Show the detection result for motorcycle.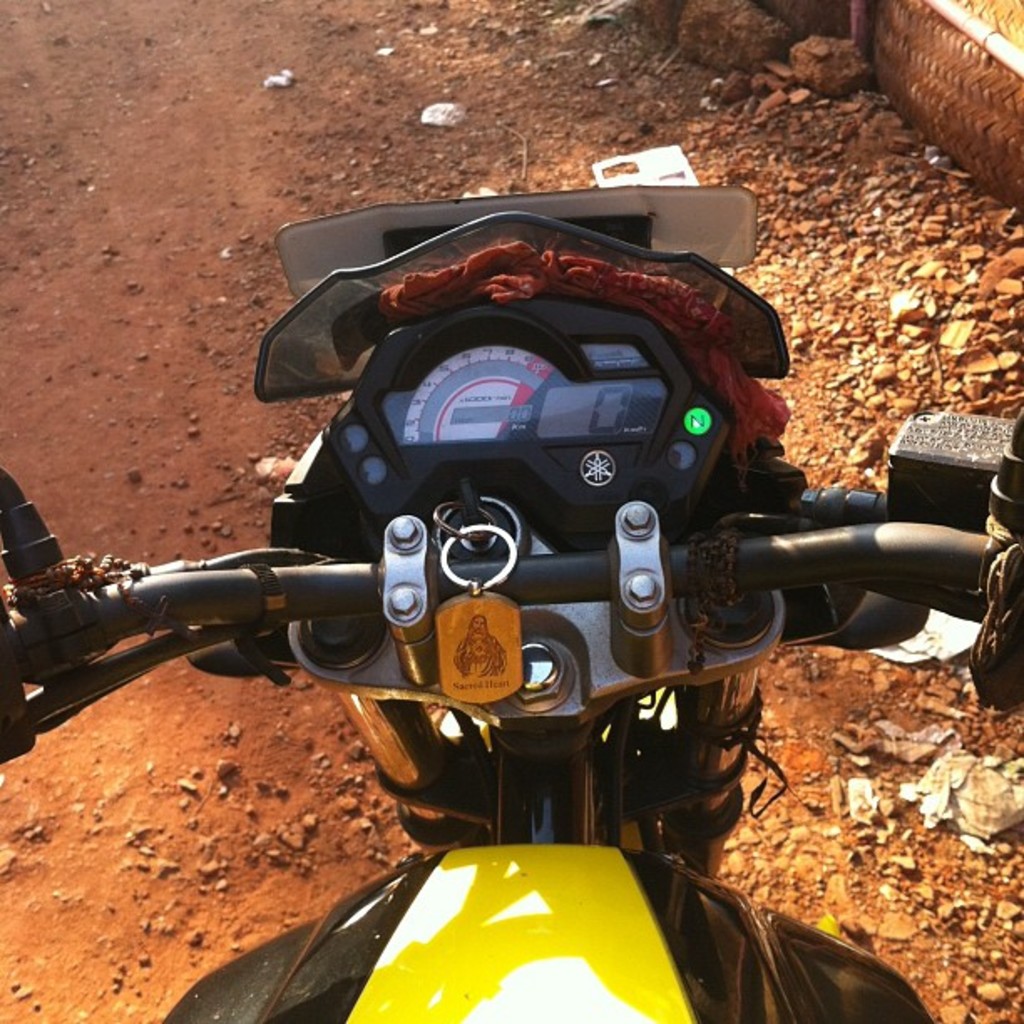
box(0, 199, 970, 1002).
